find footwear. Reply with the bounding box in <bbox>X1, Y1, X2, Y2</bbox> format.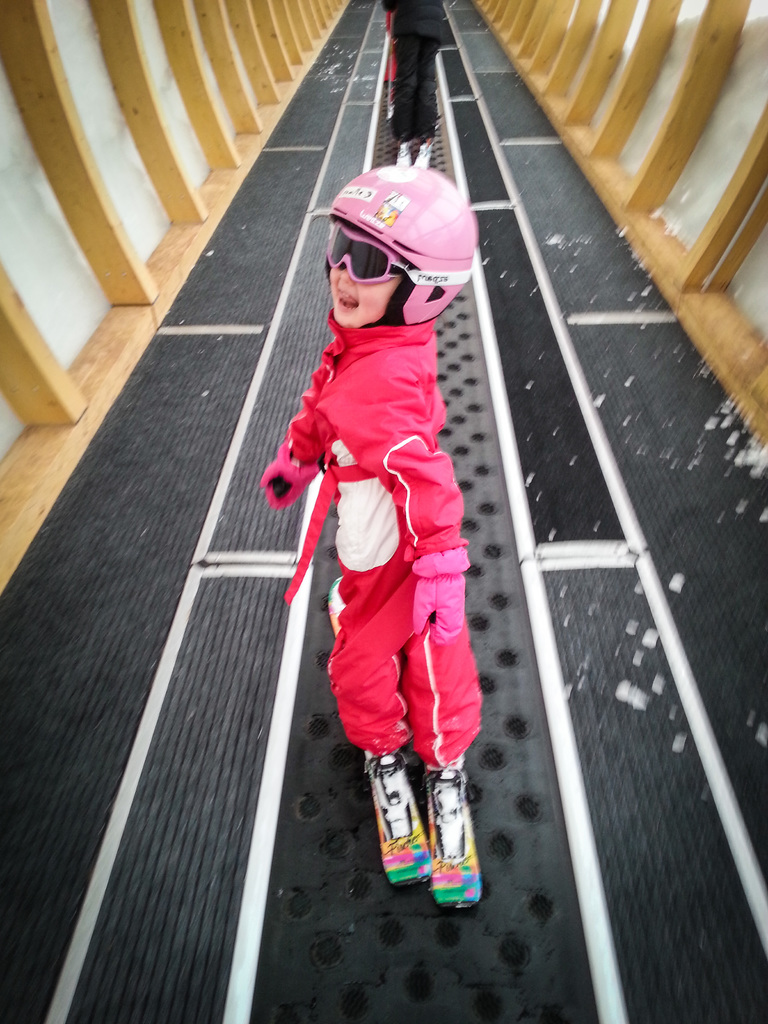
<bbox>392, 143, 409, 162</bbox>.
